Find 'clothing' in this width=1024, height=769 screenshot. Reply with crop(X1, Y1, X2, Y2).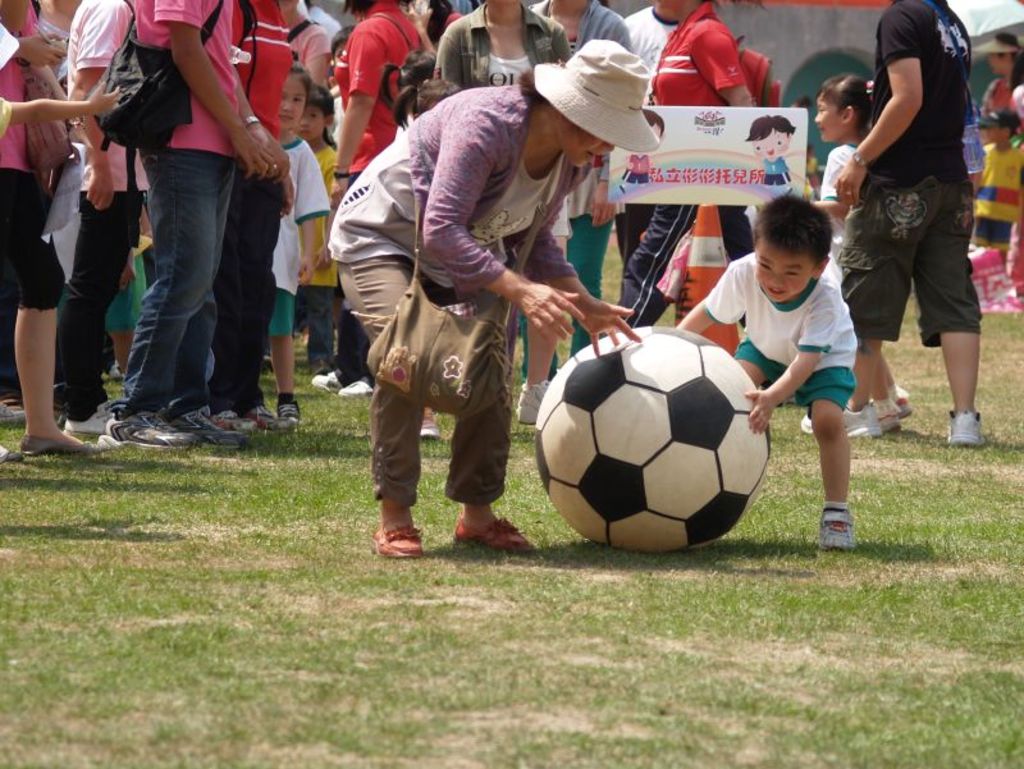
crop(618, 5, 676, 255).
